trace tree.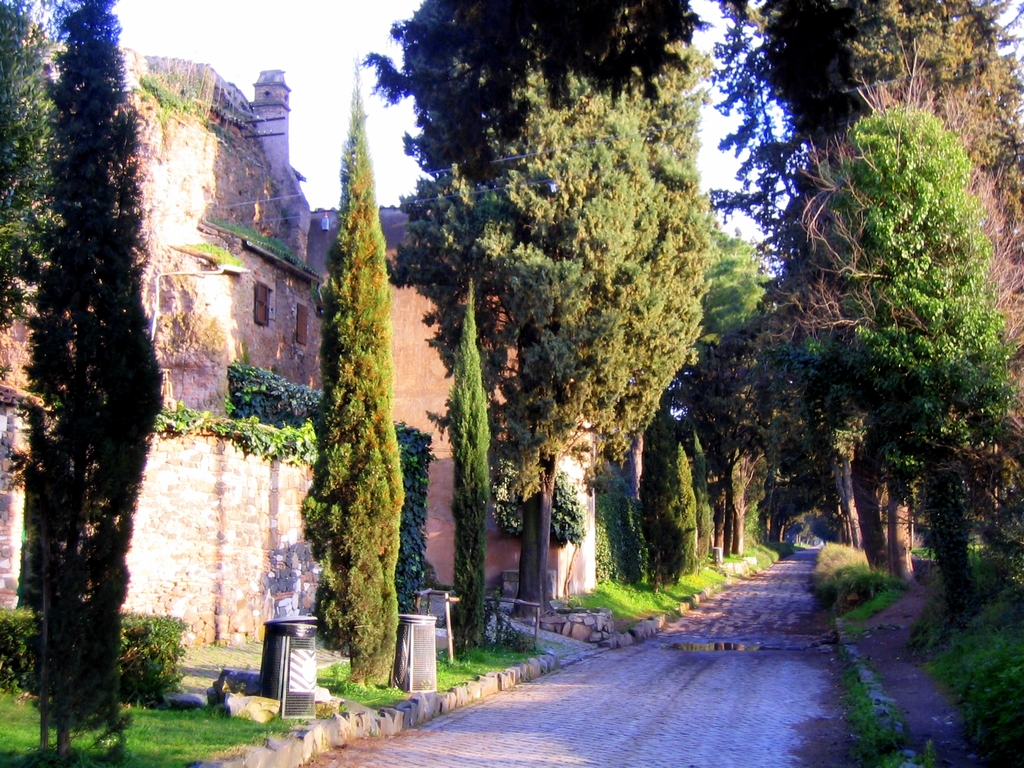
Traced to BBox(351, 0, 720, 631).
